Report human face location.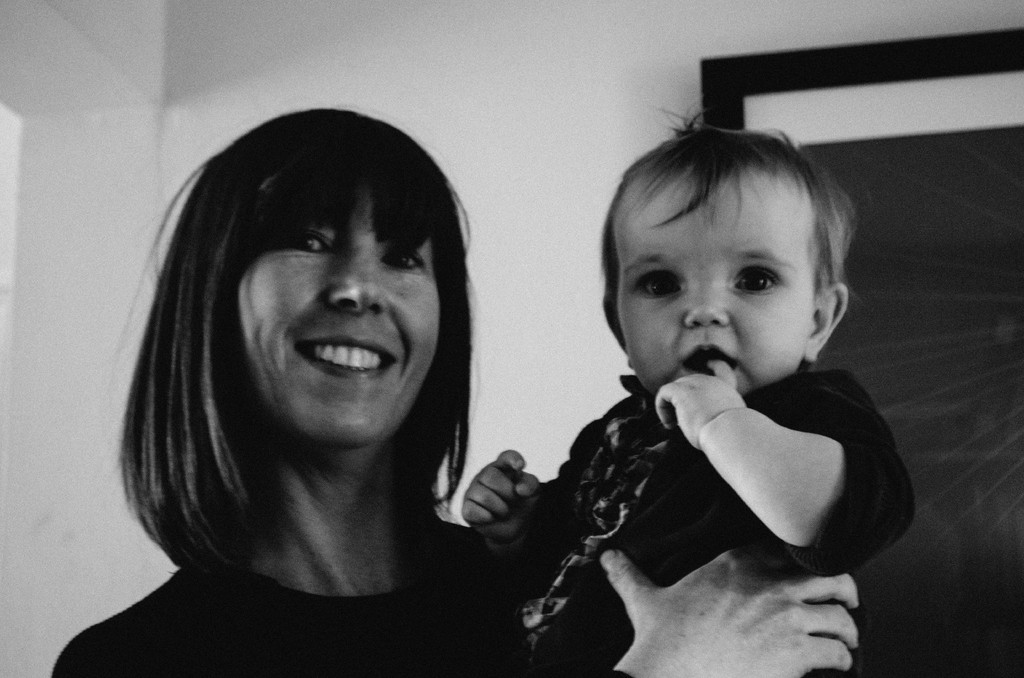
Report: [237,186,438,445].
